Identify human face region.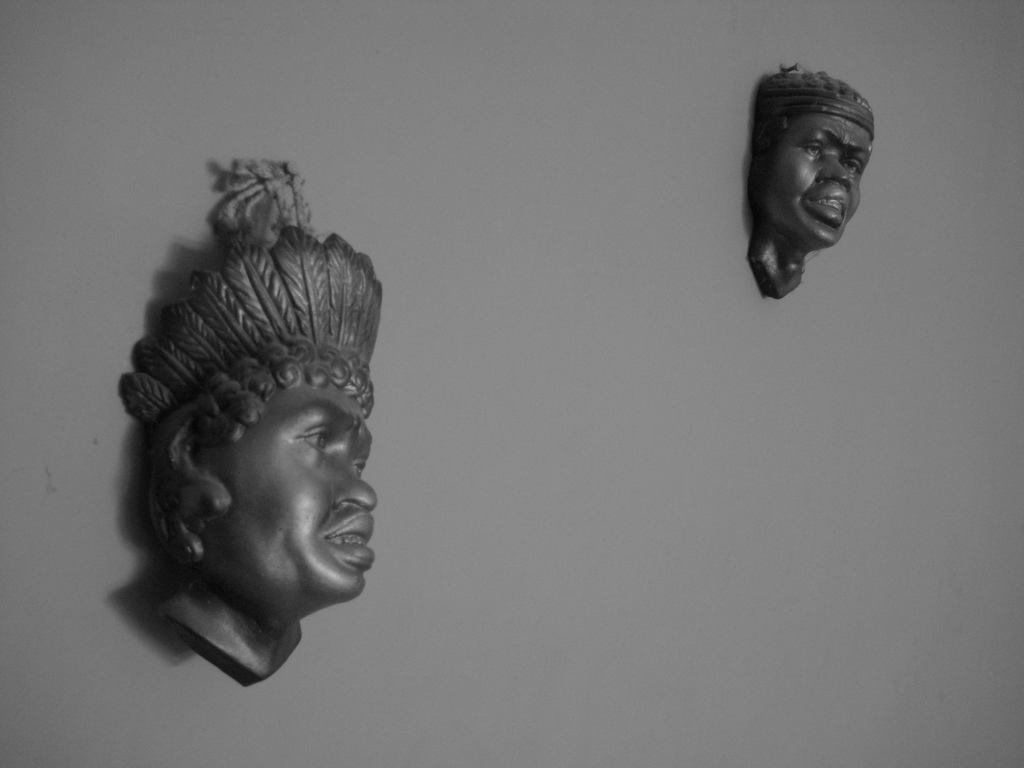
Region: 765 113 872 249.
